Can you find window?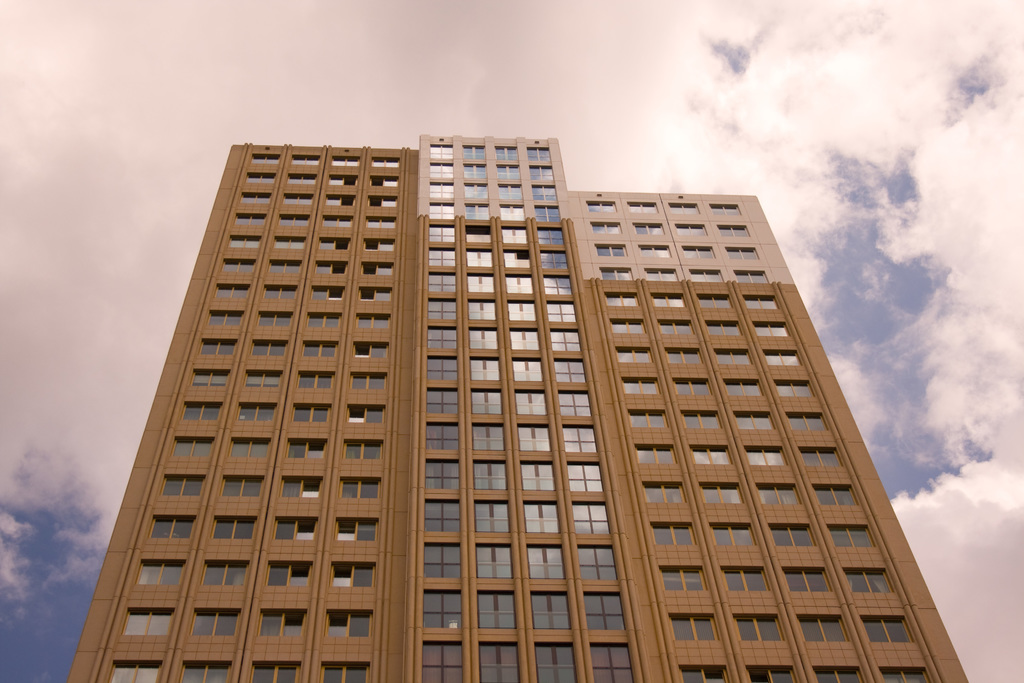
Yes, bounding box: 847/567/893/593.
